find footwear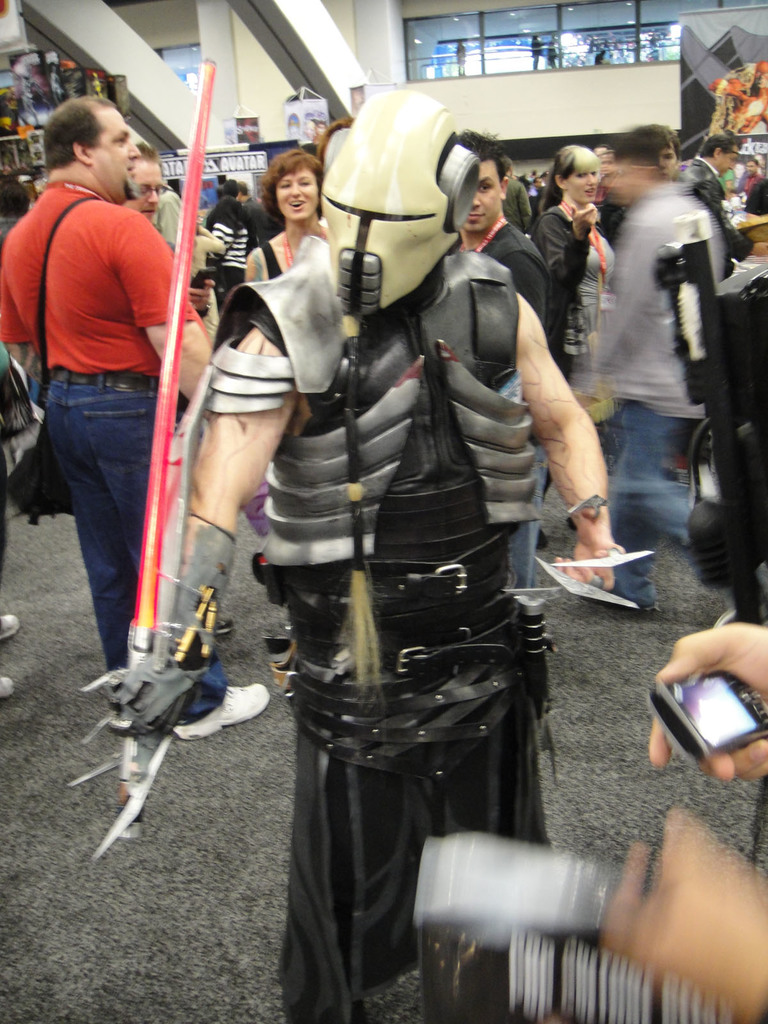
box(172, 683, 268, 737)
